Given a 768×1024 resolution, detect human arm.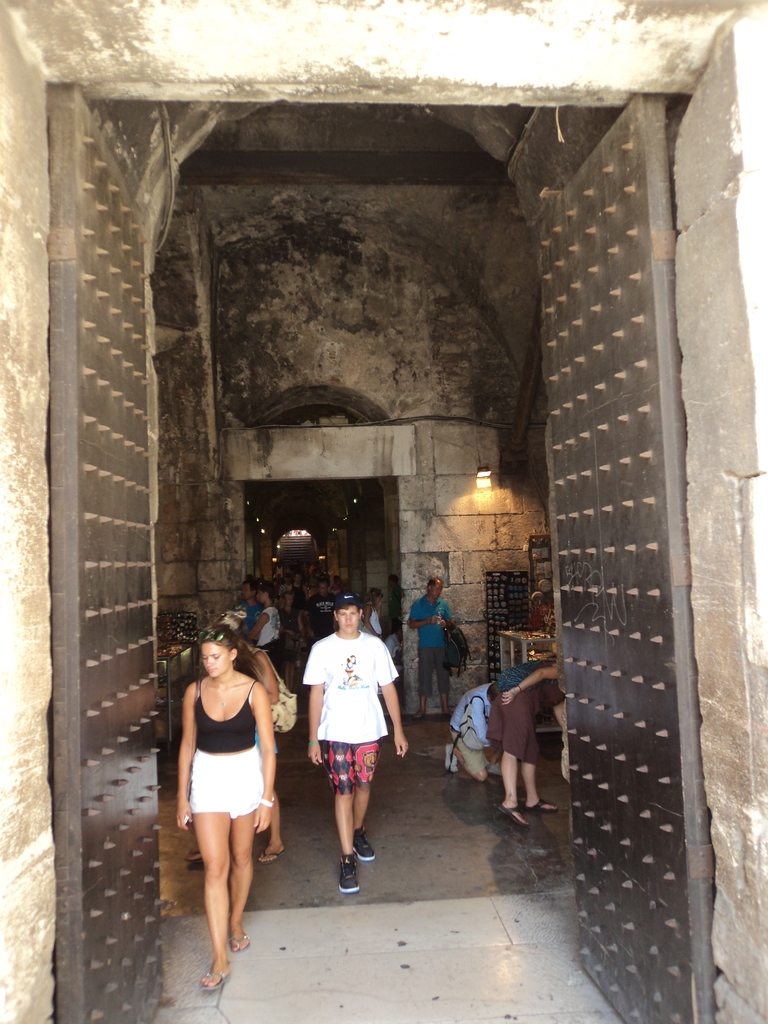
region(469, 700, 485, 751).
